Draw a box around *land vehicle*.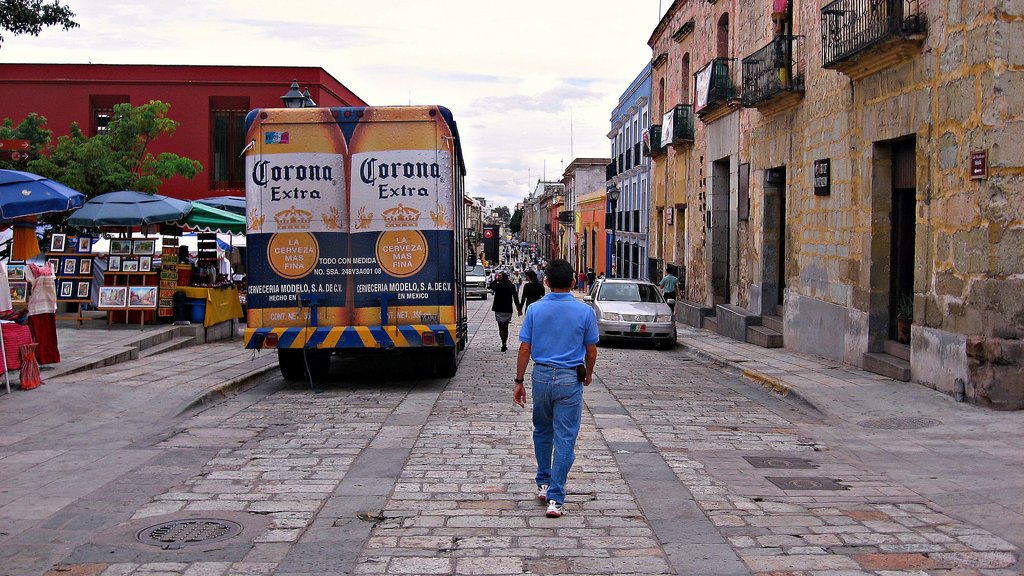
467 261 490 301.
